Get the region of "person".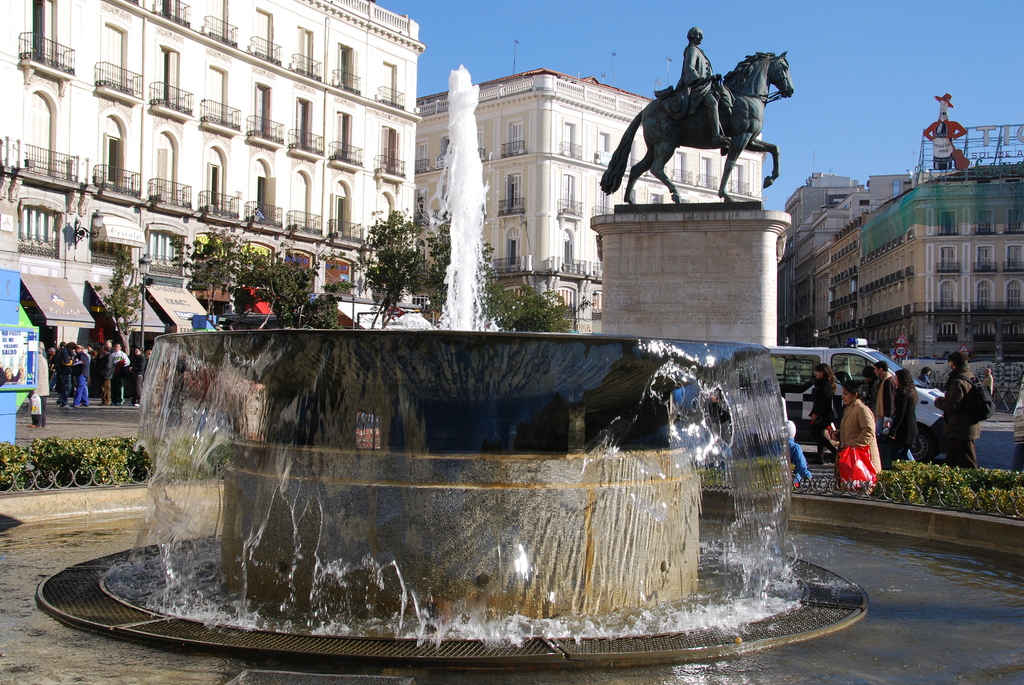
x1=835, y1=384, x2=880, y2=492.
